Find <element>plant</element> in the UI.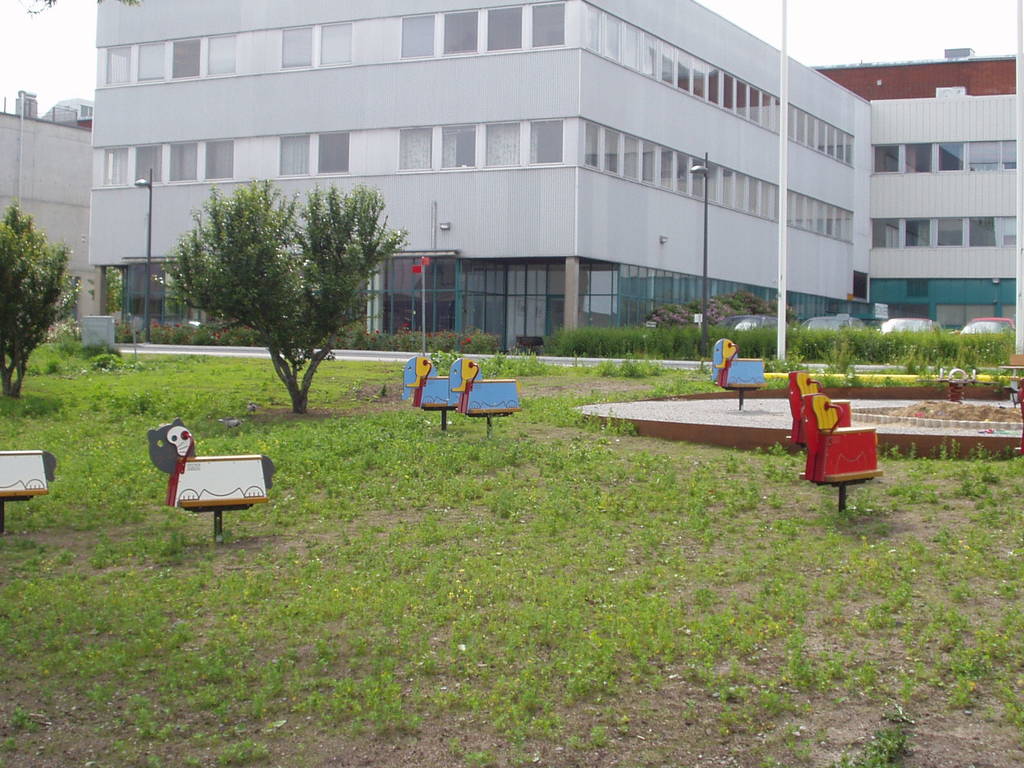
UI element at <box>0,200,87,399</box>.
